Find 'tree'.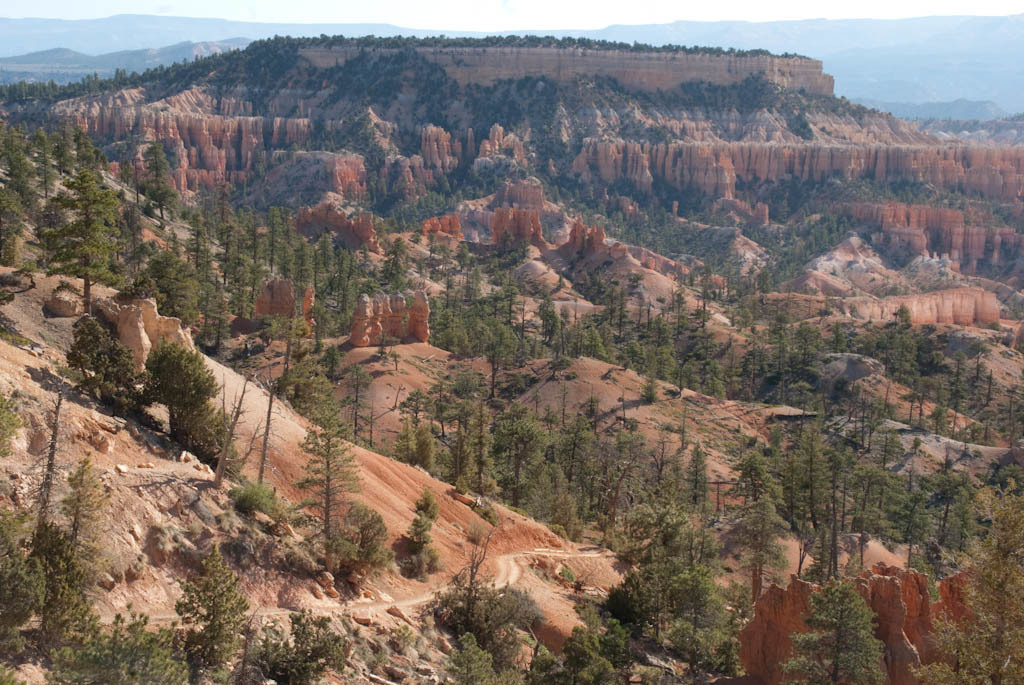
903,472,1023,684.
